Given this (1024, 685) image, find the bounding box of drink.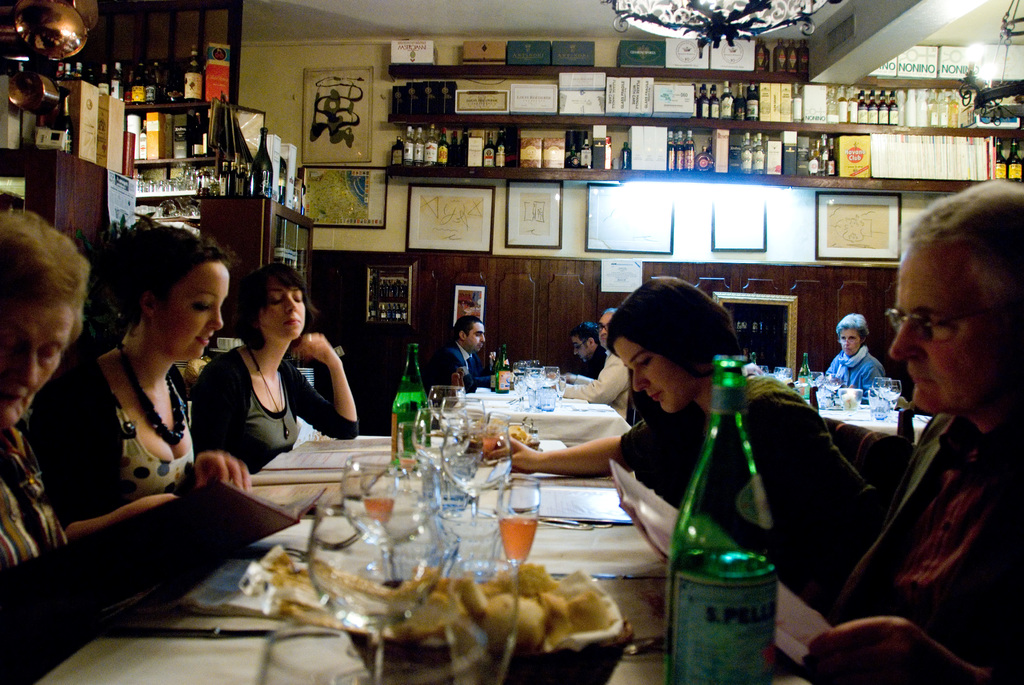
938:94:948:127.
